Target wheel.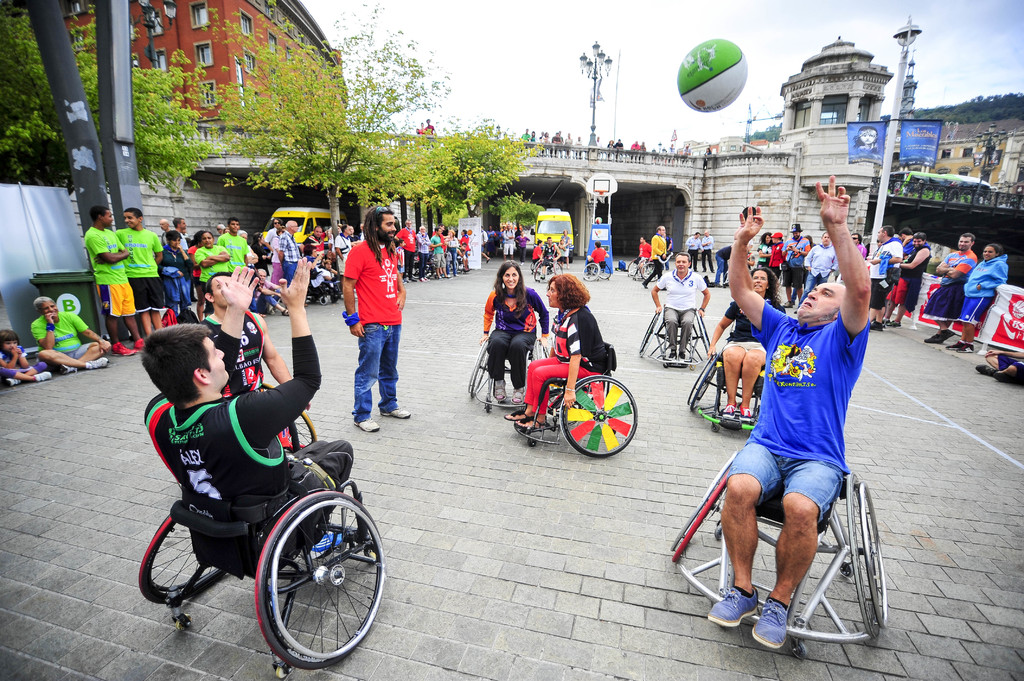
Target region: 133:504:229:599.
